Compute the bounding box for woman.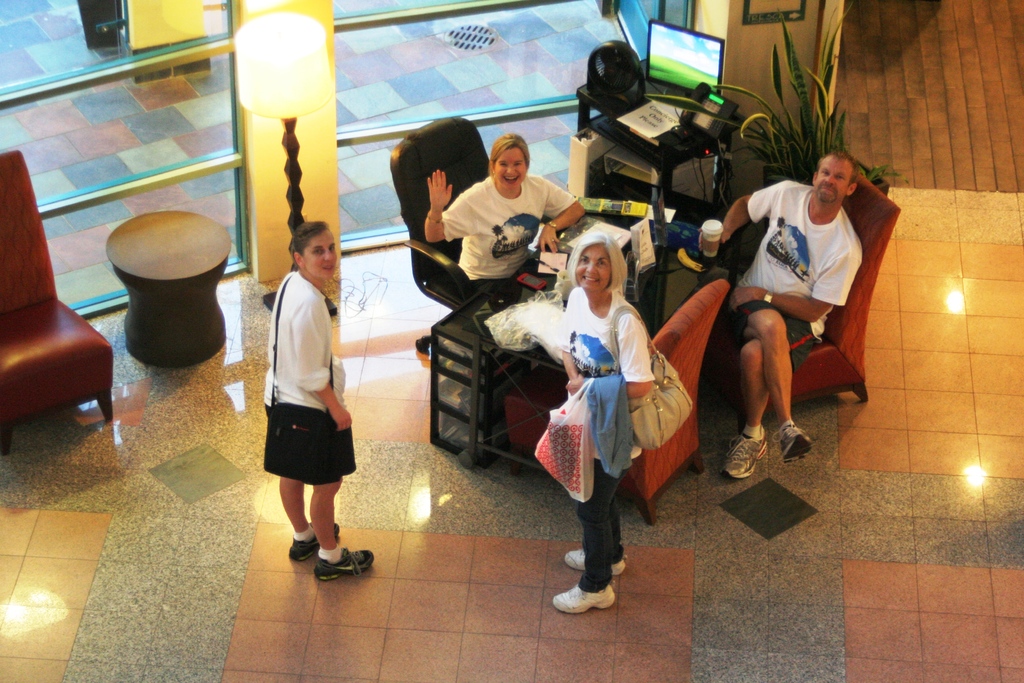
(420, 129, 589, 311).
